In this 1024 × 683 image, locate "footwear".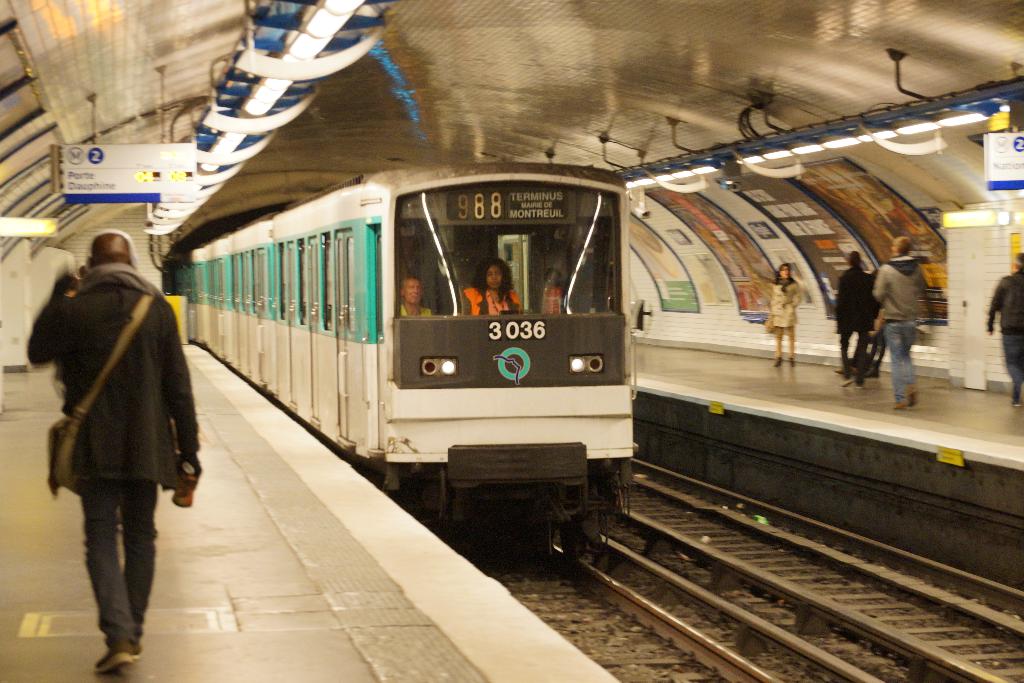
Bounding box: x1=894, y1=402, x2=908, y2=409.
